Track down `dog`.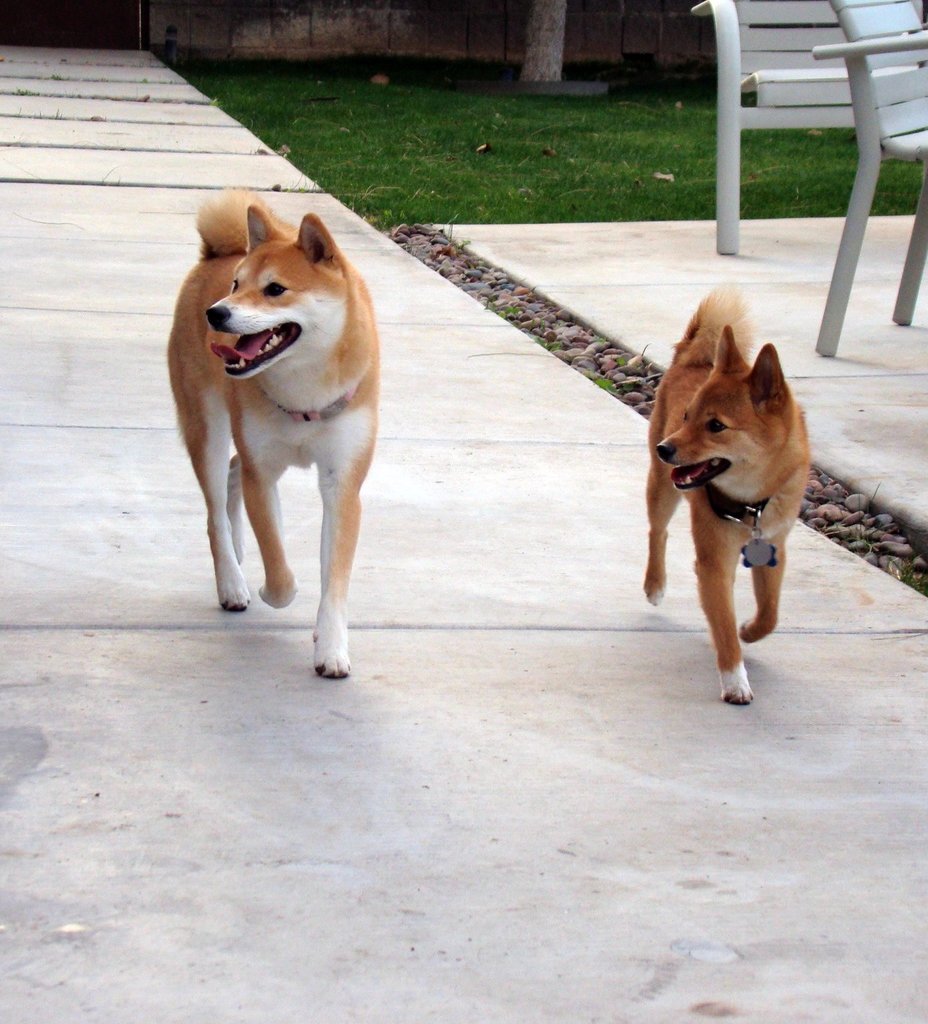
Tracked to locate(164, 181, 379, 680).
